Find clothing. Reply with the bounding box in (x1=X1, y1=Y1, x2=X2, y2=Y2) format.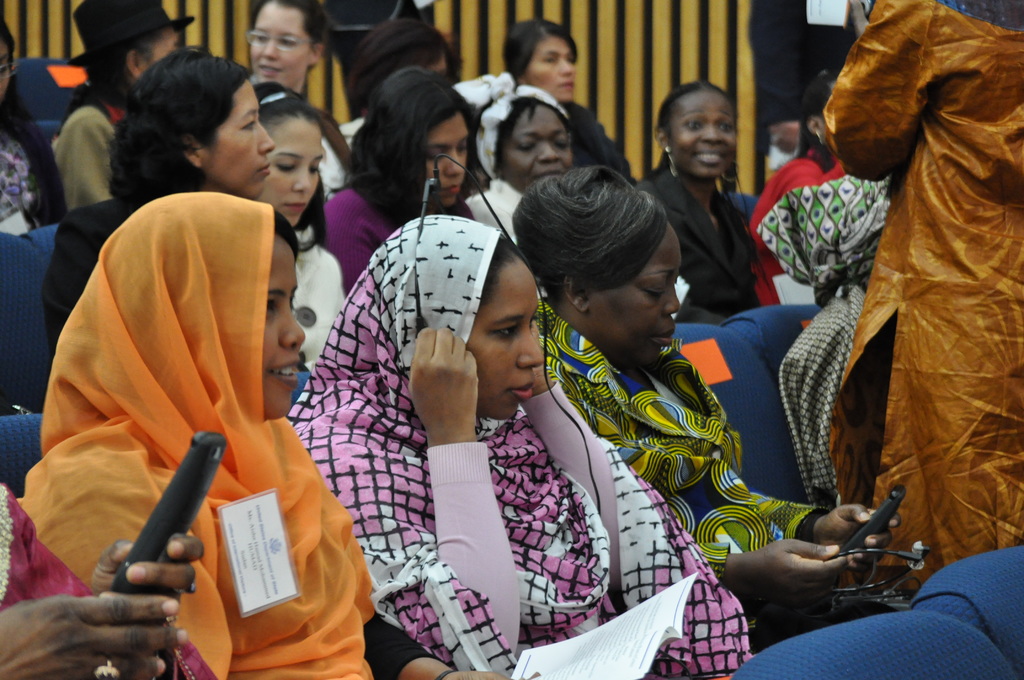
(x1=51, y1=79, x2=134, y2=209).
